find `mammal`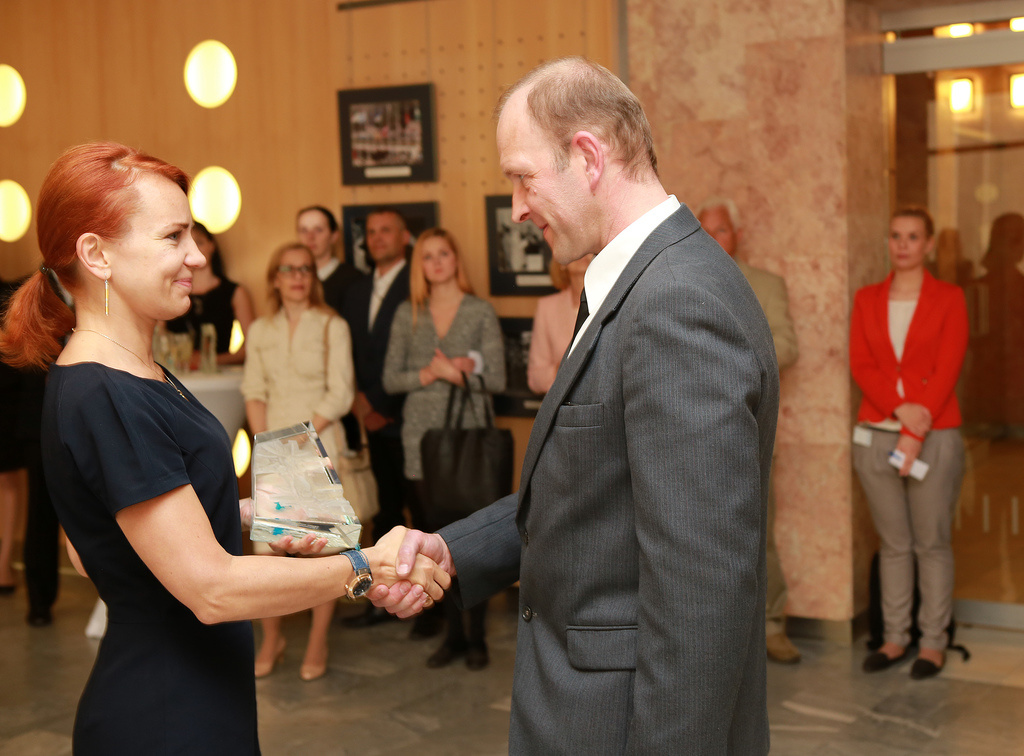
region(20, 362, 65, 628)
